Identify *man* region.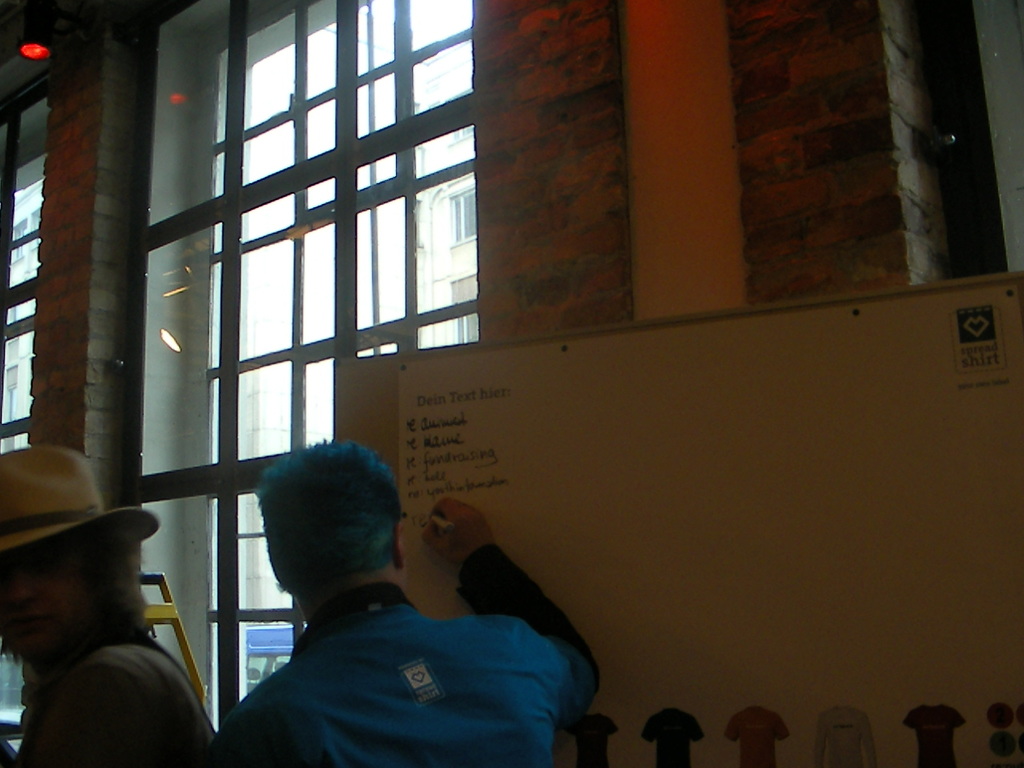
Region: <bbox>217, 442, 595, 767</bbox>.
